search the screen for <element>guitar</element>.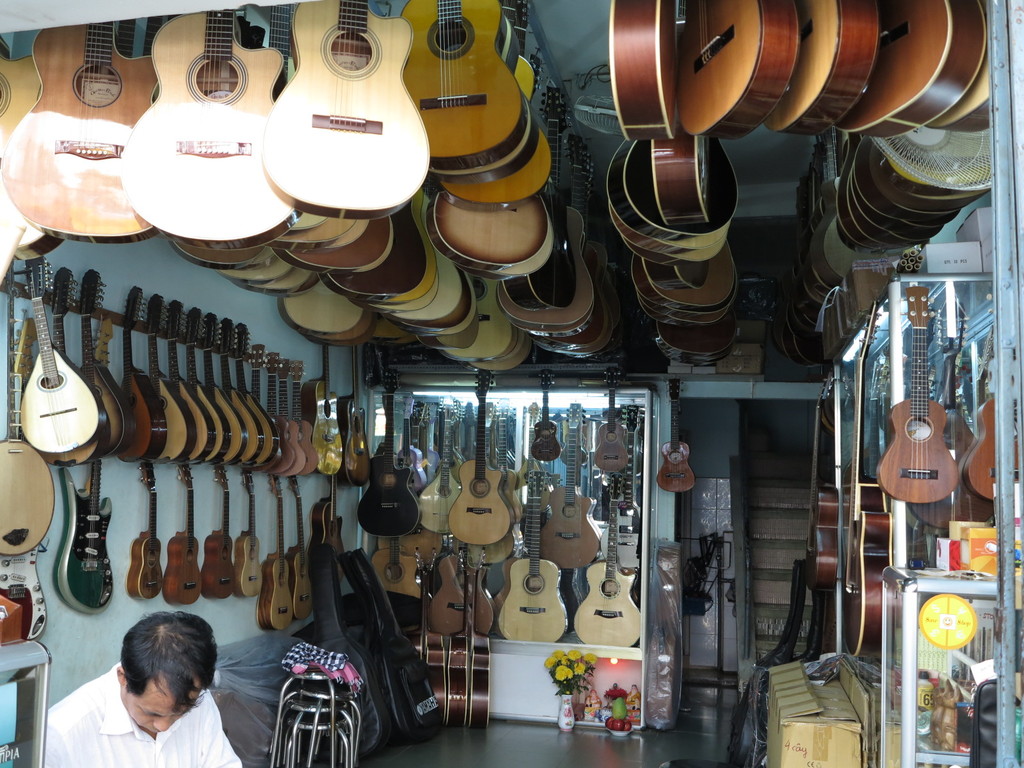
Found at bbox(113, 284, 164, 470).
